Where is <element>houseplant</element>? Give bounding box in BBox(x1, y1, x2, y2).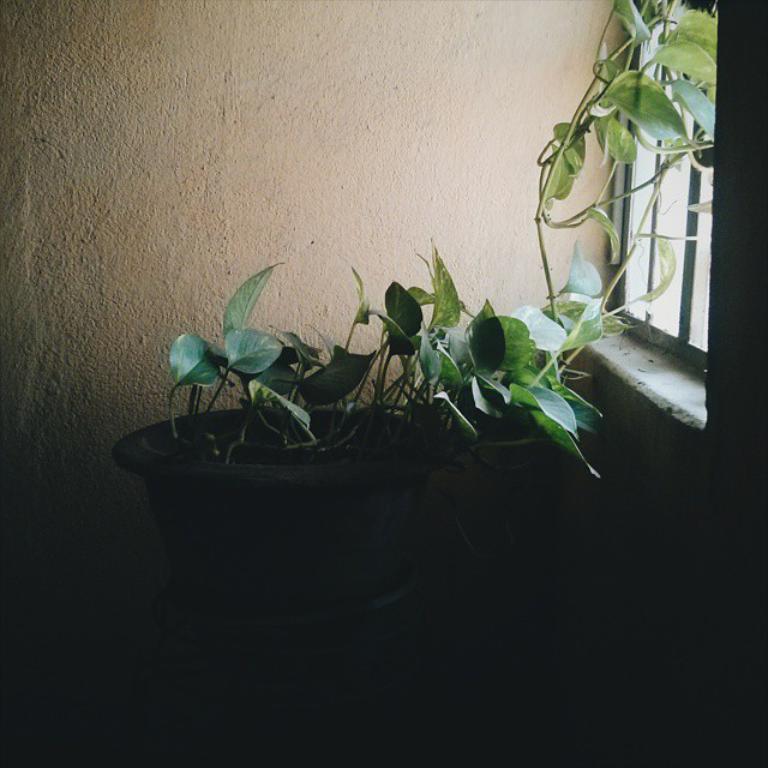
BBox(109, 0, 720, 661).
